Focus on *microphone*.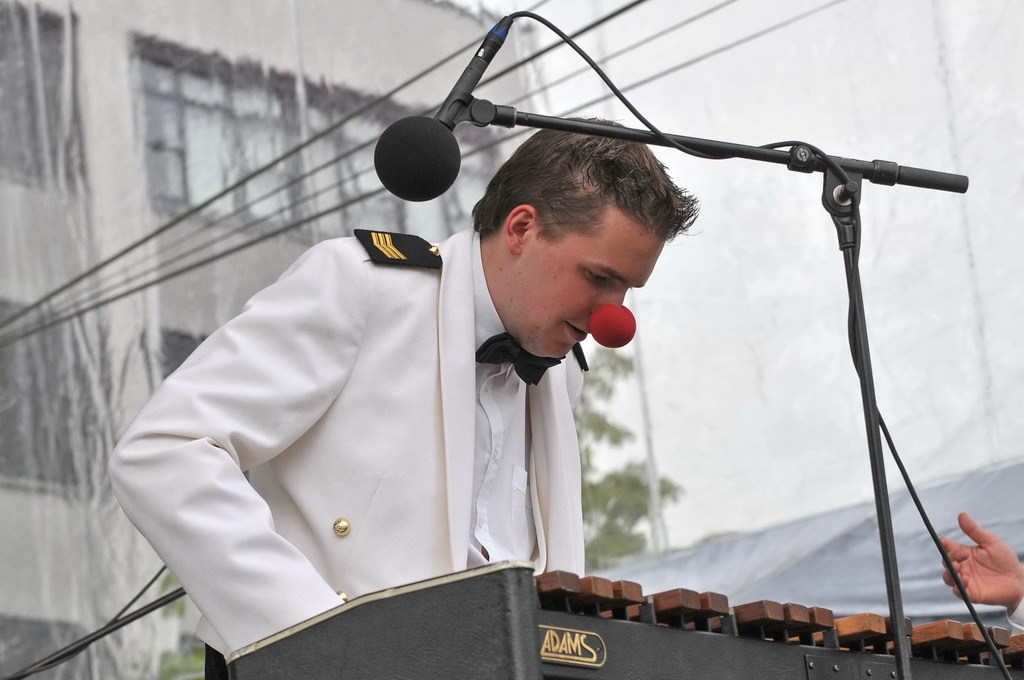
Focused at [x1=365, y1=6, x2=505, y2=207].
